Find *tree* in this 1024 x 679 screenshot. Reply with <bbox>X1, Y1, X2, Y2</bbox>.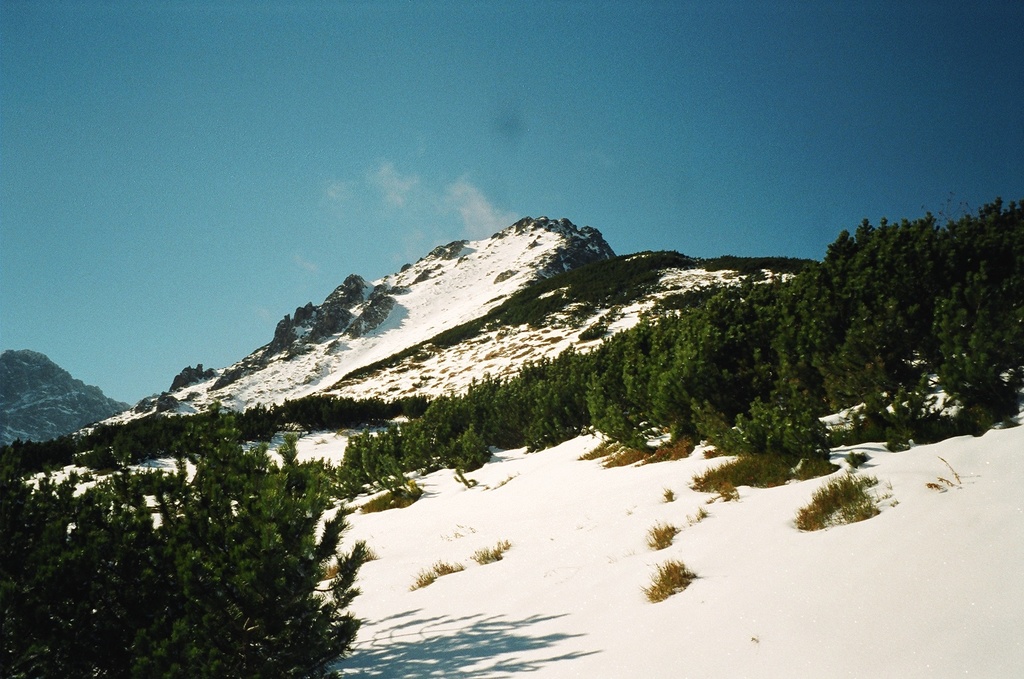
<bbox>403, 400, 465, 454</bbox>.
